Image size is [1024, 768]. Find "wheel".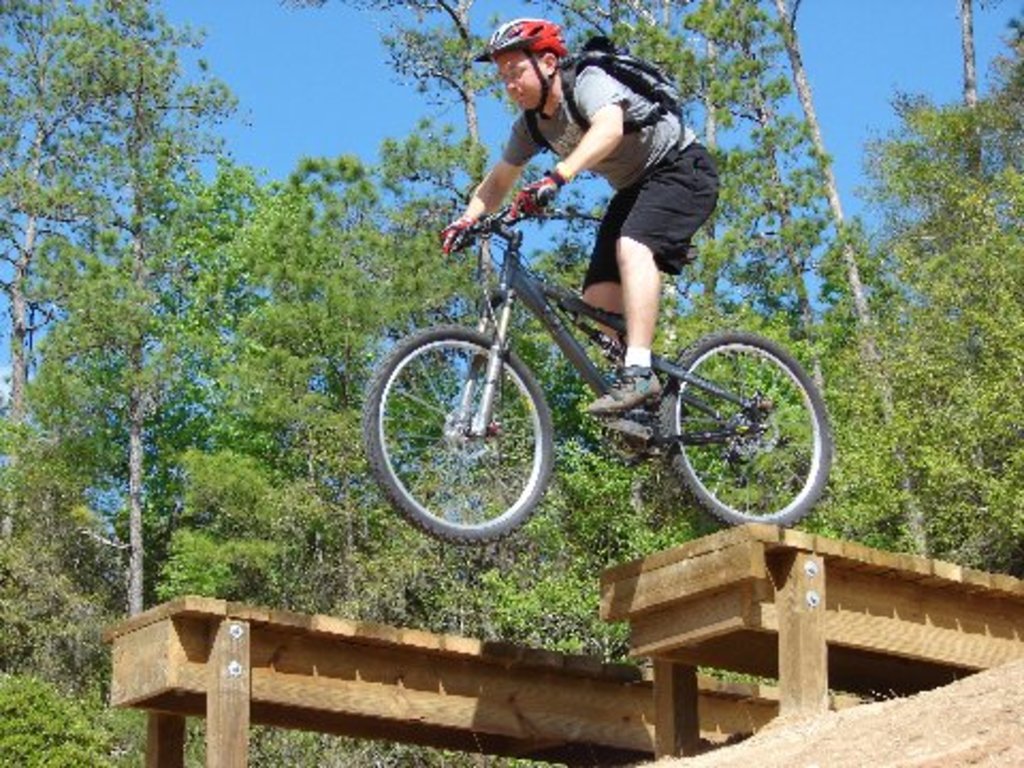
Rect(670, 316, 815, 529).
